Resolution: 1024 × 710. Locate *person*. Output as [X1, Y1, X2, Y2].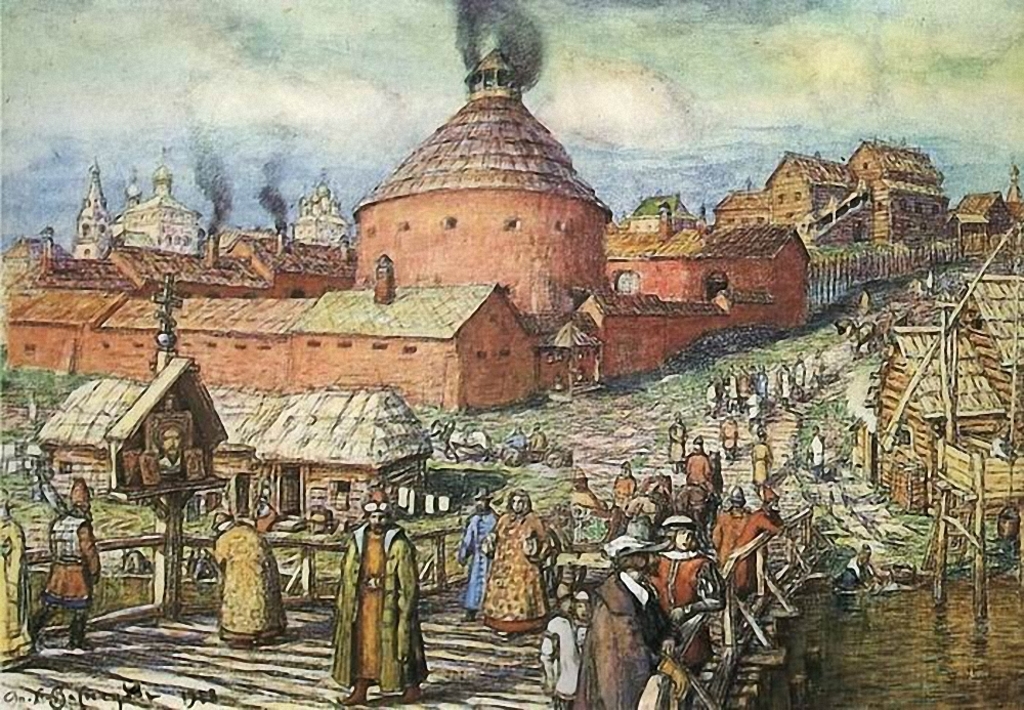
[324, 494, 407, 693].
